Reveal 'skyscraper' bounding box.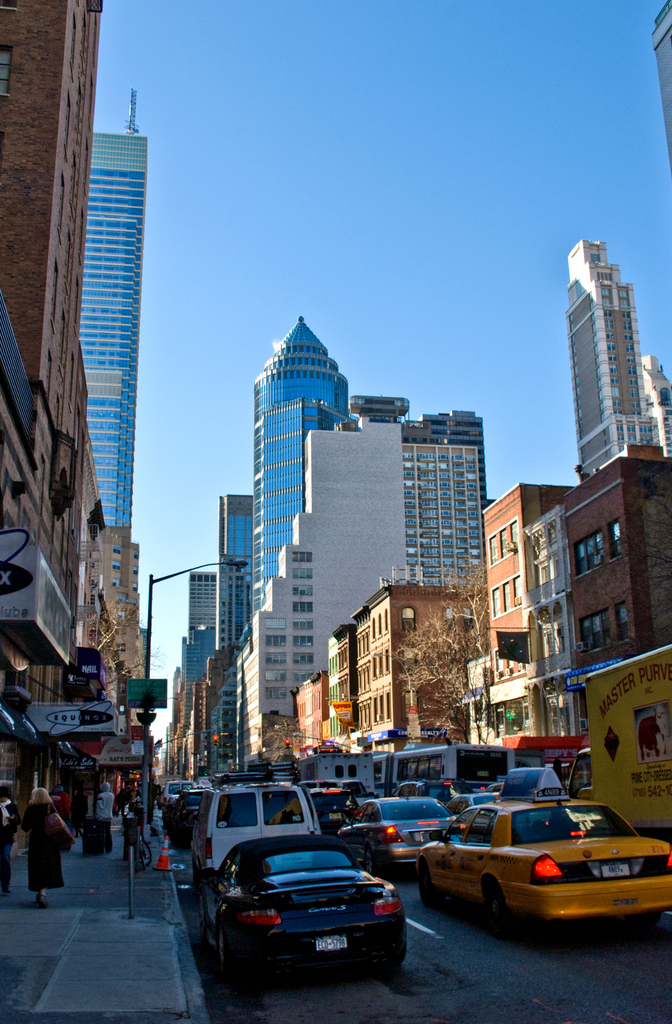
Revealed: l=255, t=314, r=358, b=617.
